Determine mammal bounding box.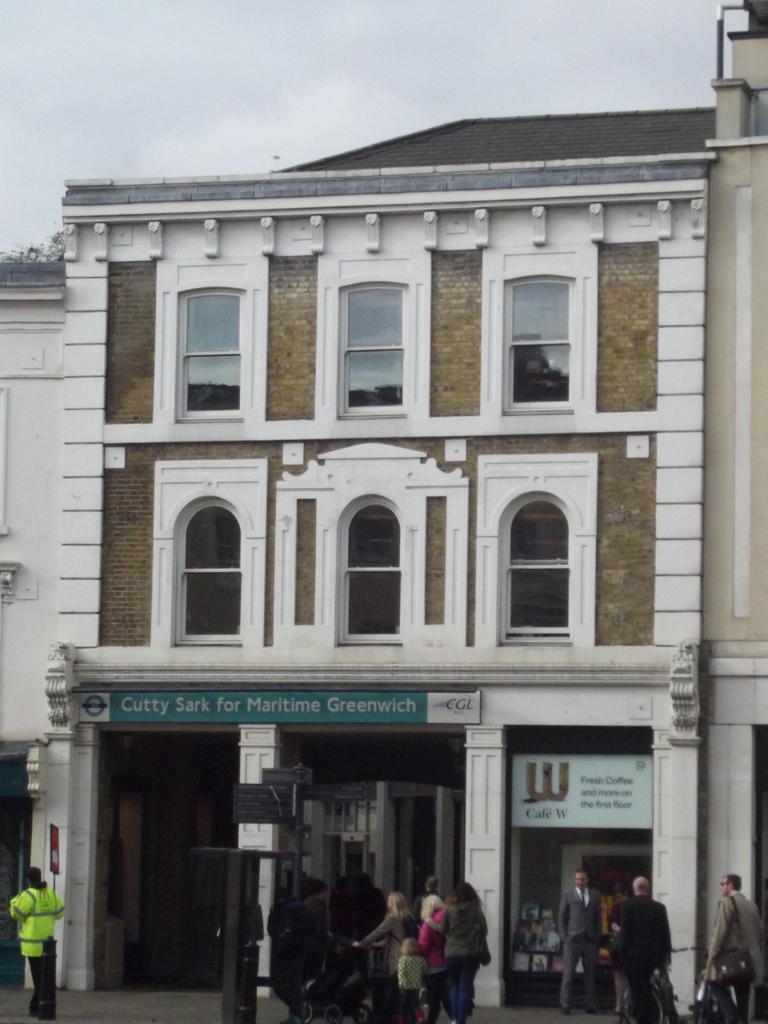
Determined: (618,865,675,1023).
